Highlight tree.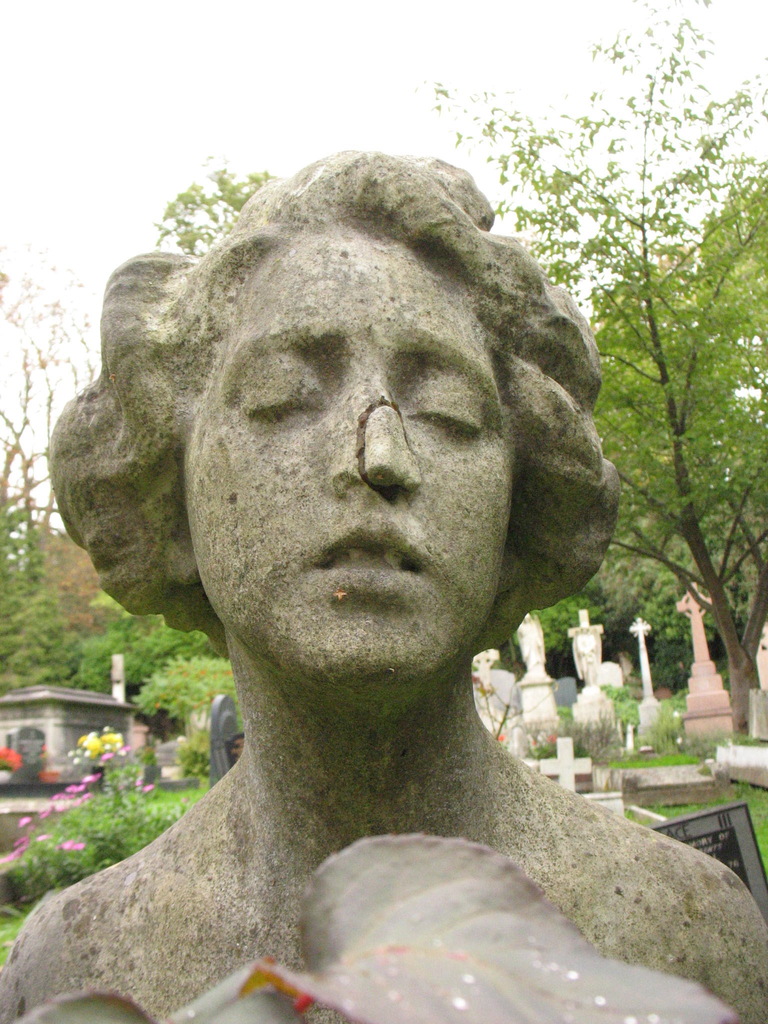
Highlighted region: bbox=(0, 225, 107, 693).
